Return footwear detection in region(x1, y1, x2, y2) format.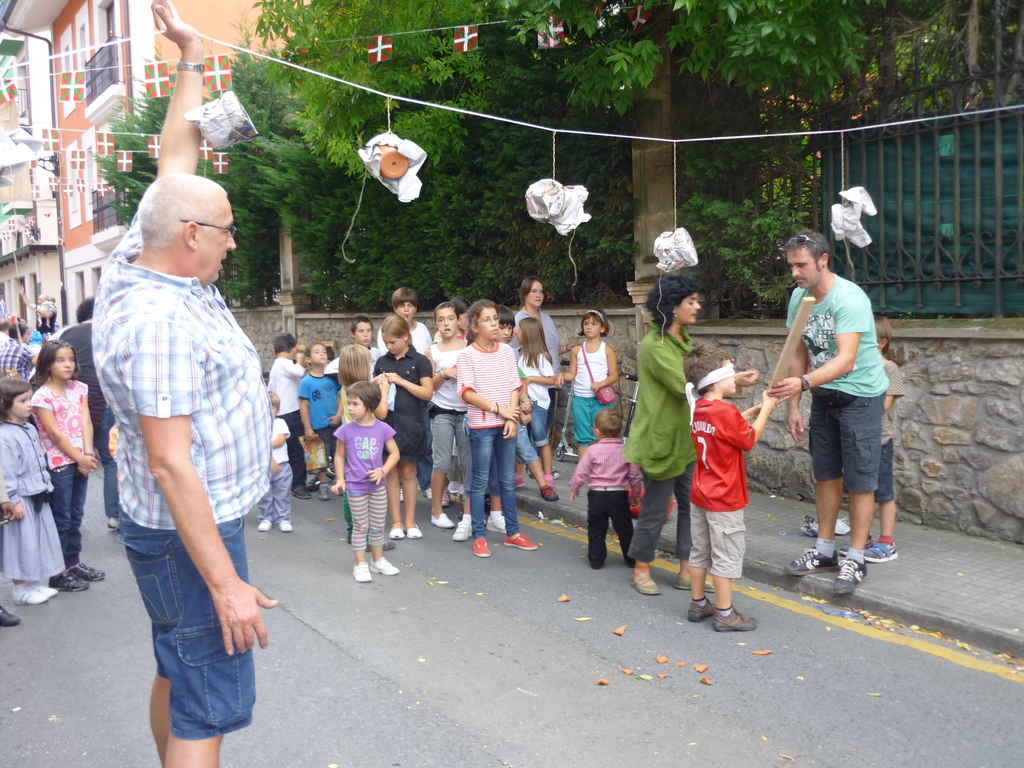
region(368, 559, 397, 577).
